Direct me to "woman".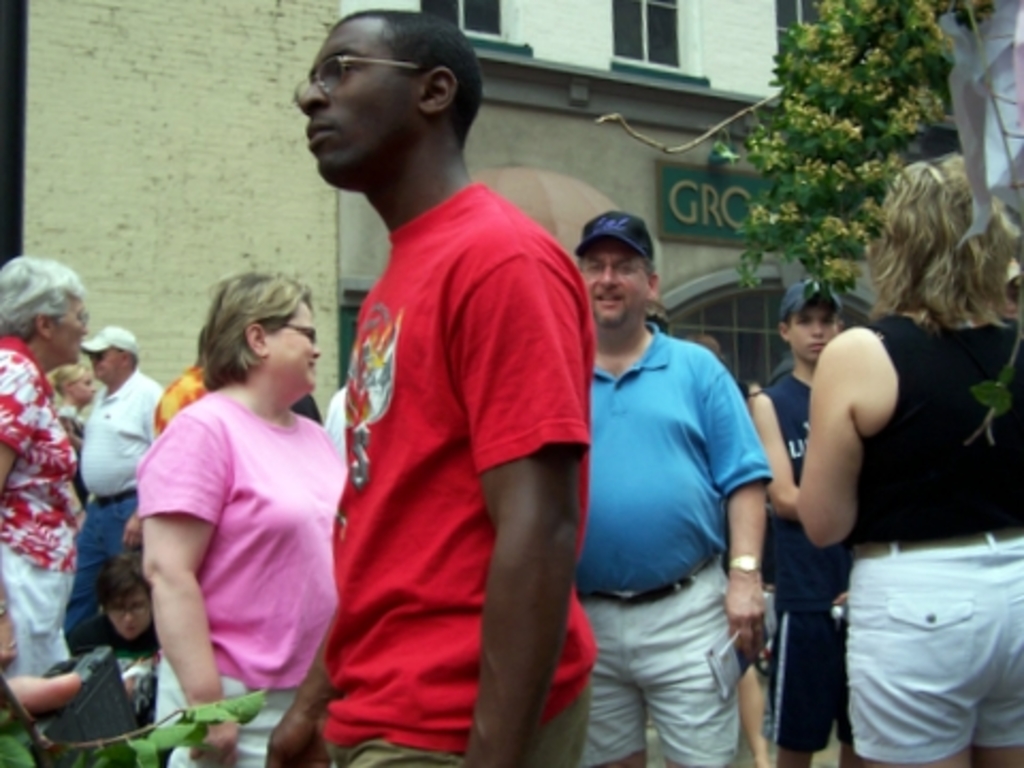
Direction: region(794, 162, 1022, 766).
